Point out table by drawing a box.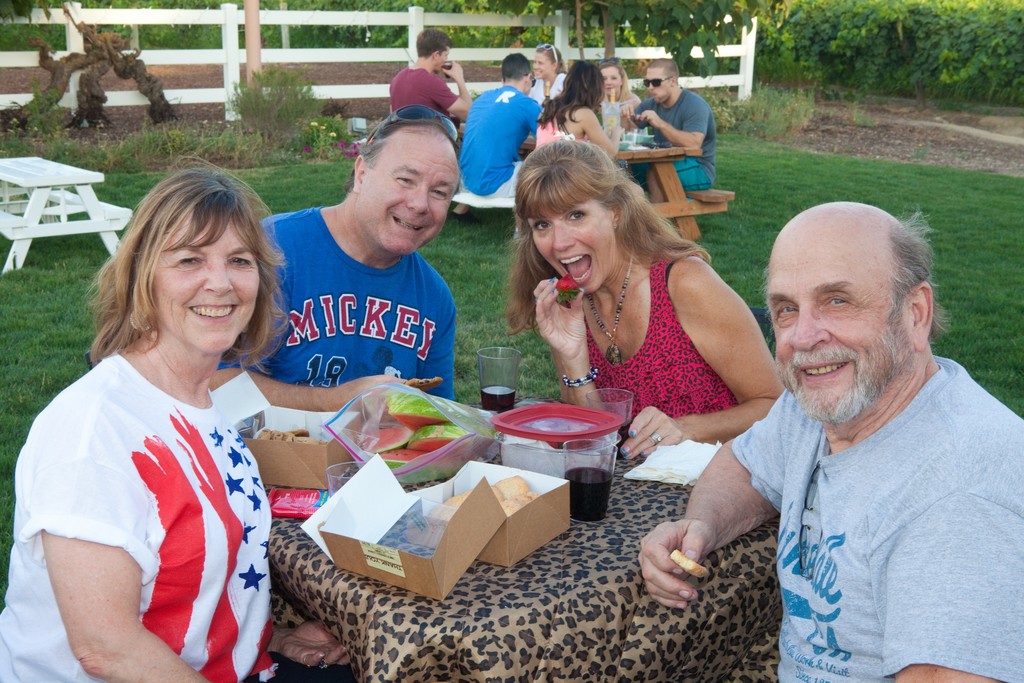
<bbox>268, 396, 781, 682</bbox>.
